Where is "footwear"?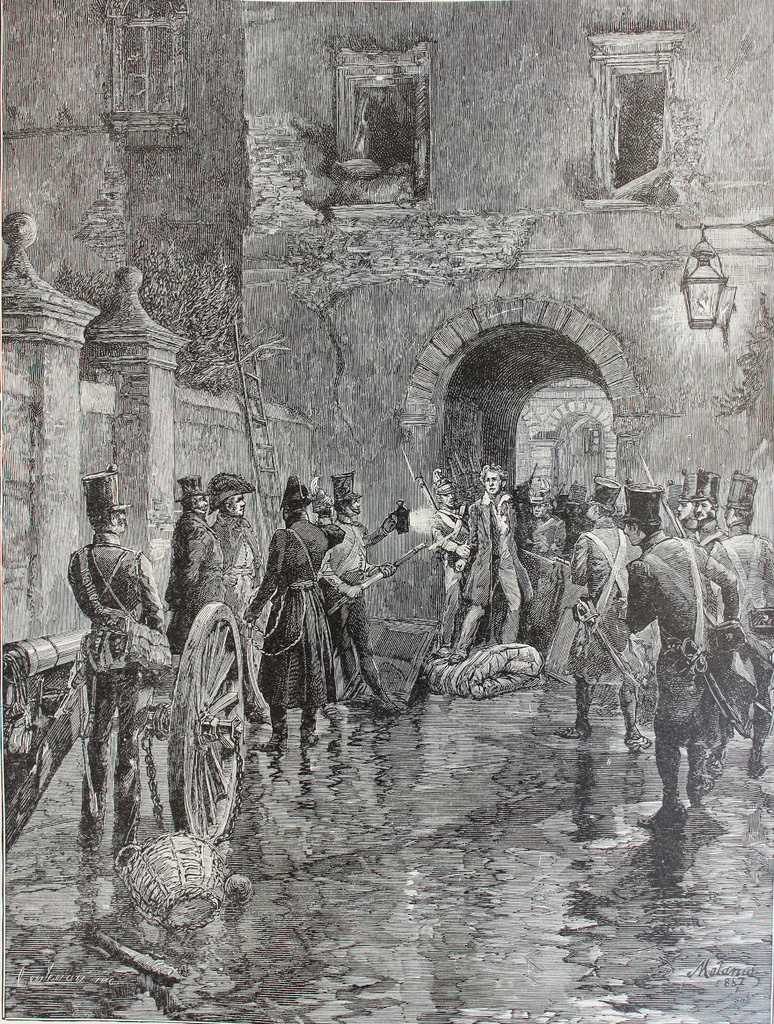
detection(691, 776, 719, 803).
